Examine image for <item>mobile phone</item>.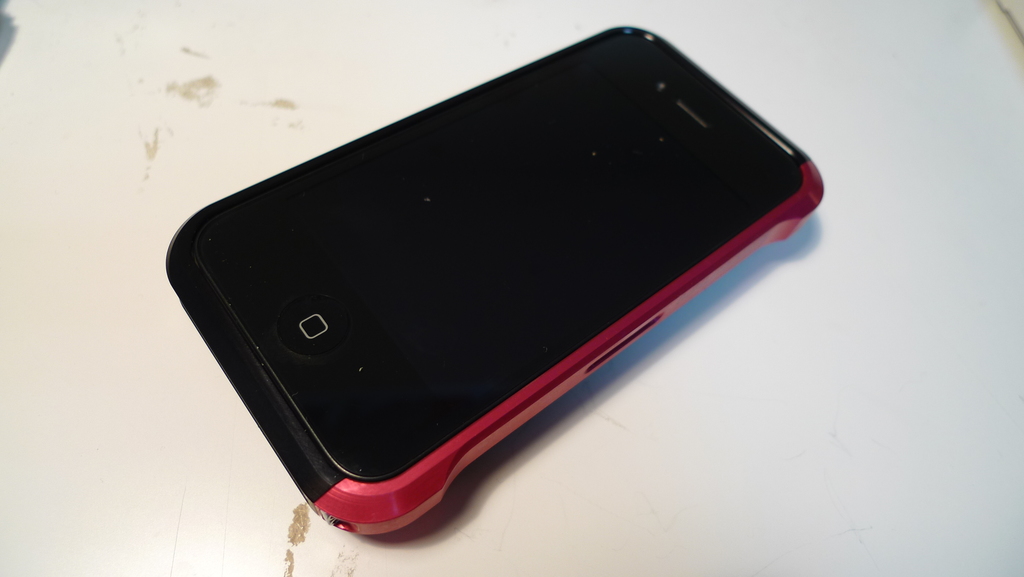
Examination result: 163:26:827:538.
